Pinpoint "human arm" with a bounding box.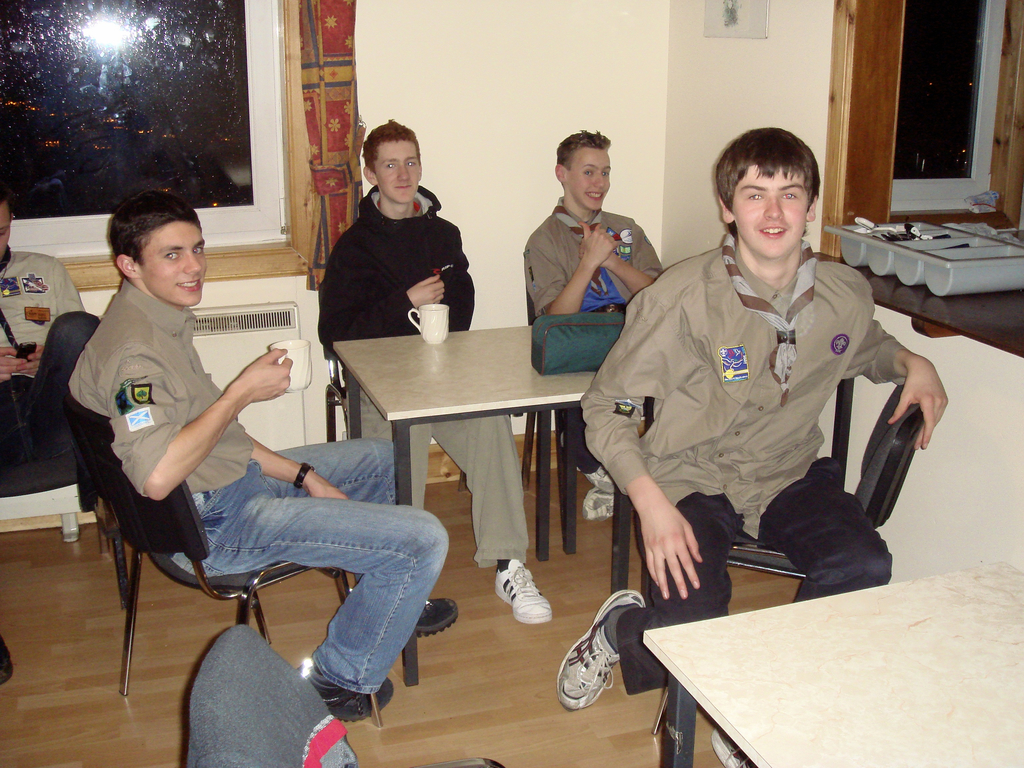
x1=575, y1=288, x2=696, y2=597.
